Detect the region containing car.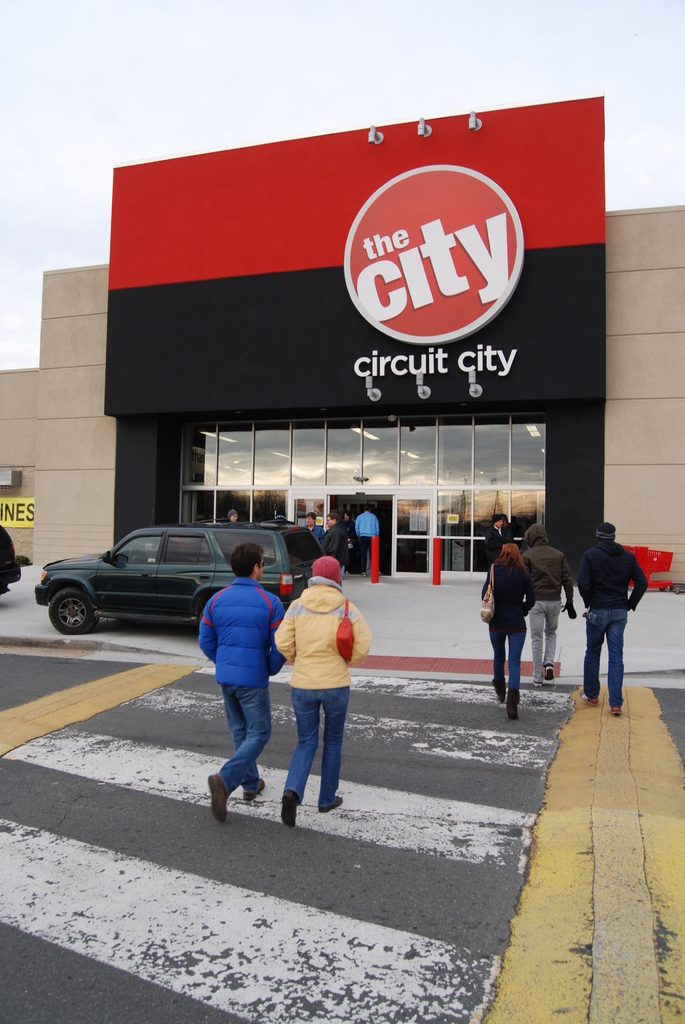
0 519 28 593.
